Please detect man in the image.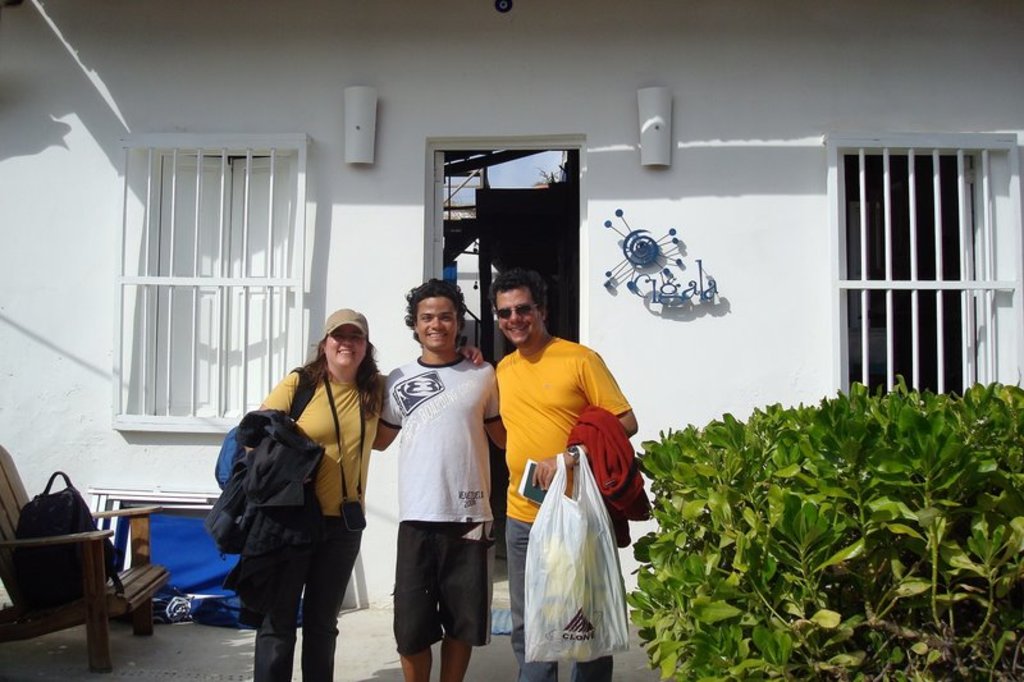
[492,264,643,681].
